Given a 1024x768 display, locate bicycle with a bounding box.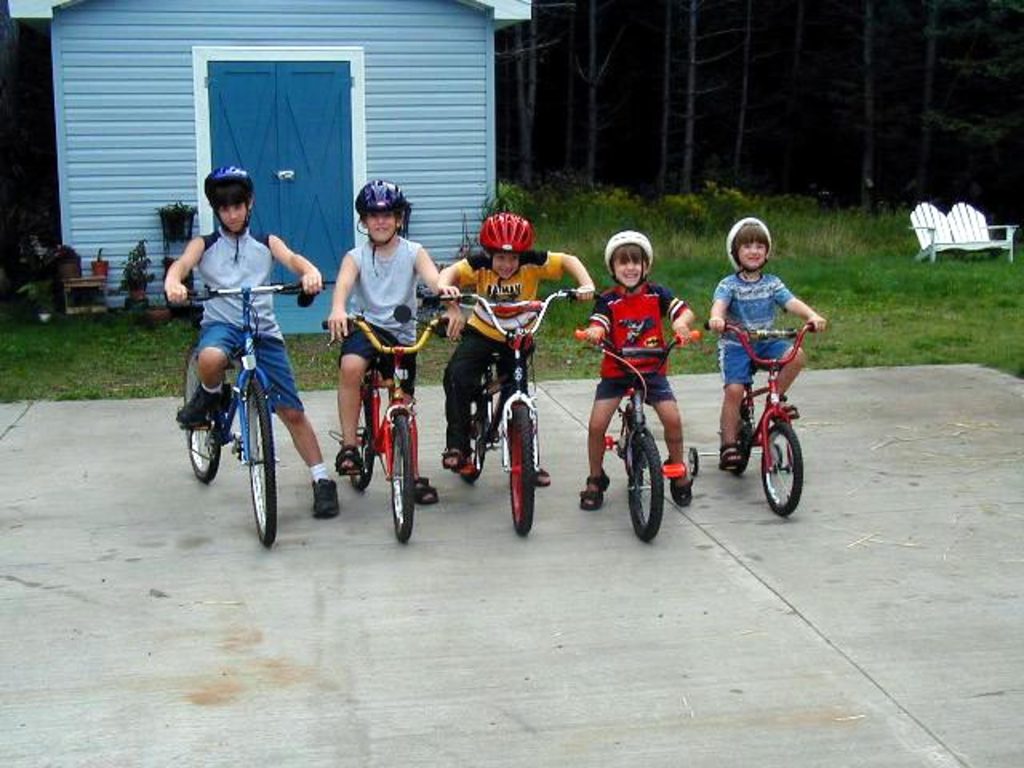
Located: <region>320, 307, 454, 541</region>.
